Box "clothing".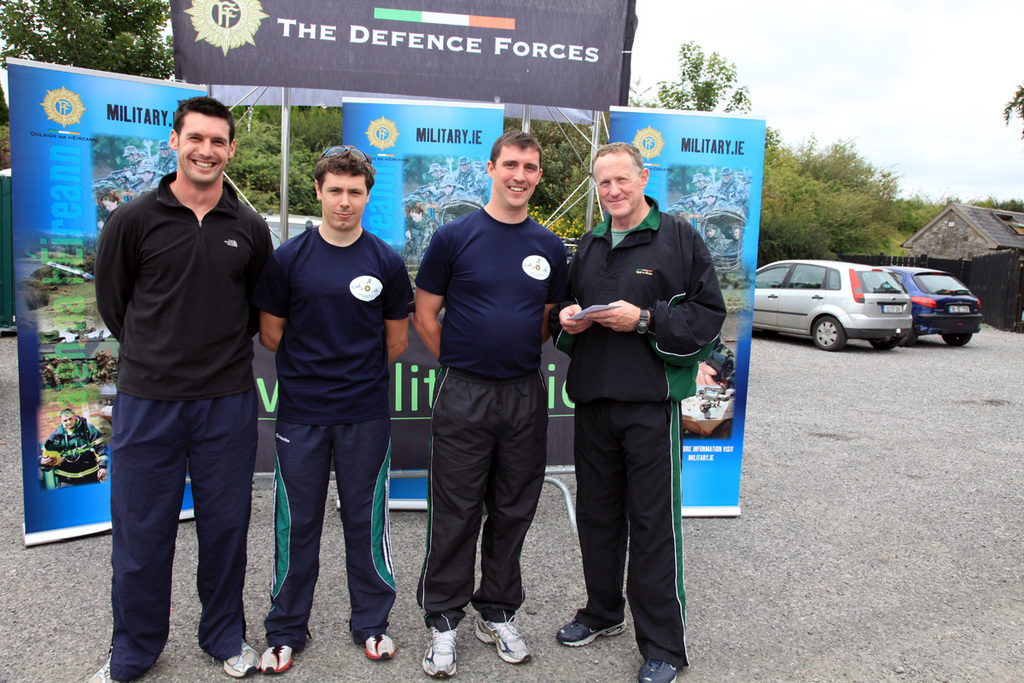
33, 419, 93, 457.
